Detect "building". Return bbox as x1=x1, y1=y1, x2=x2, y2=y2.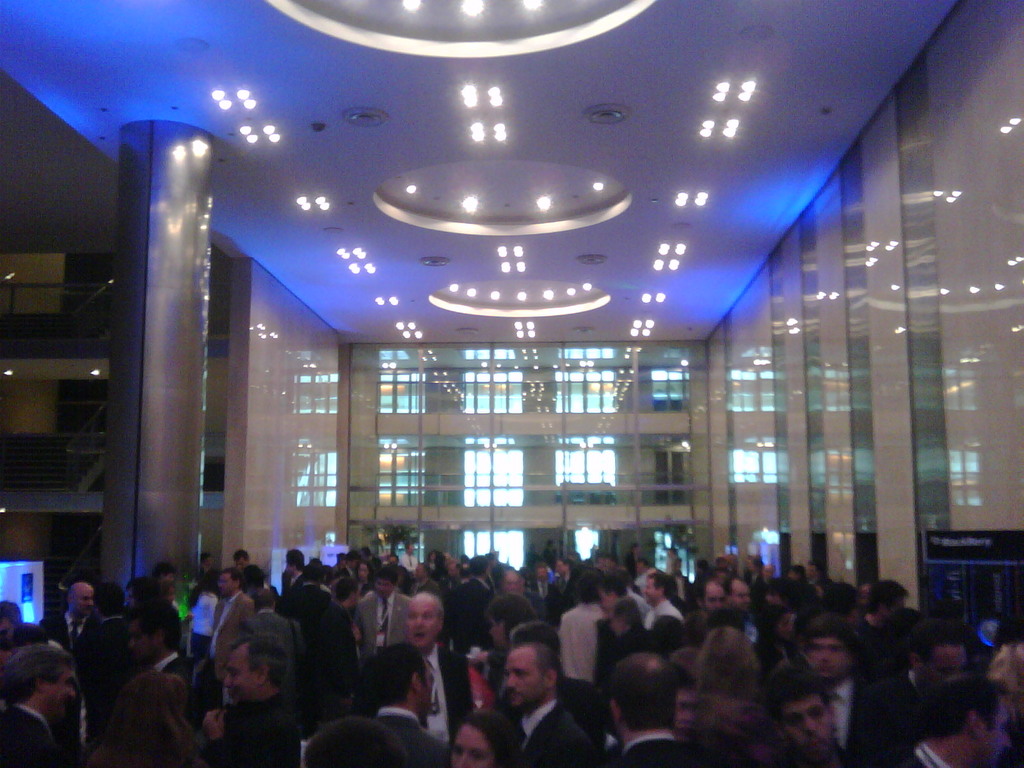
x1=0, y1=1, x2=1023, y2=609.
